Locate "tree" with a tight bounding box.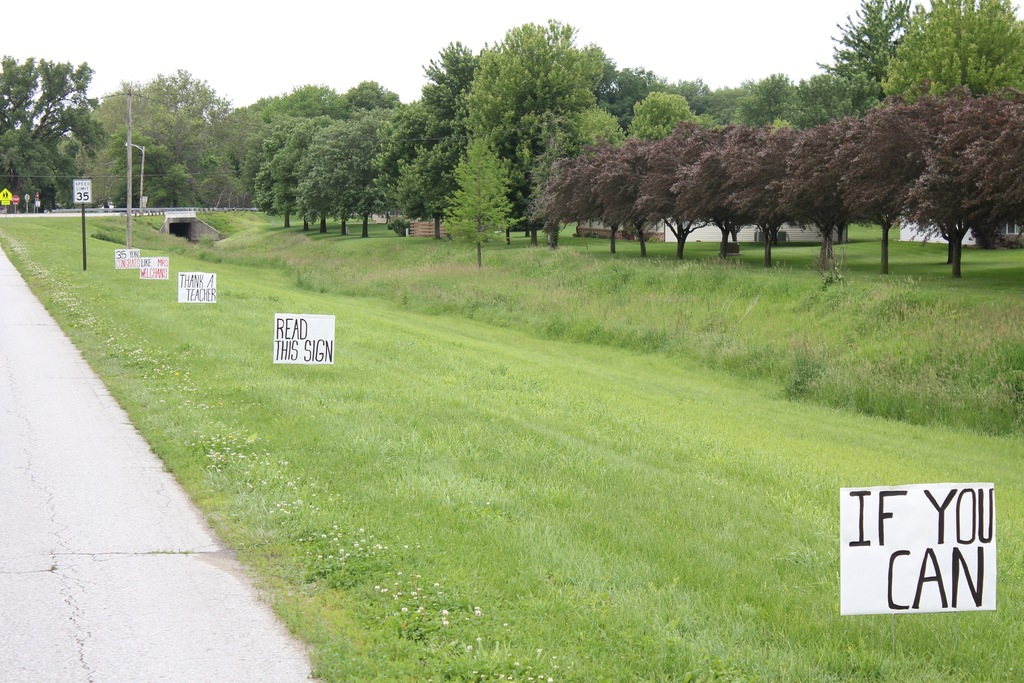
region(884, 0, 1023, 138).
